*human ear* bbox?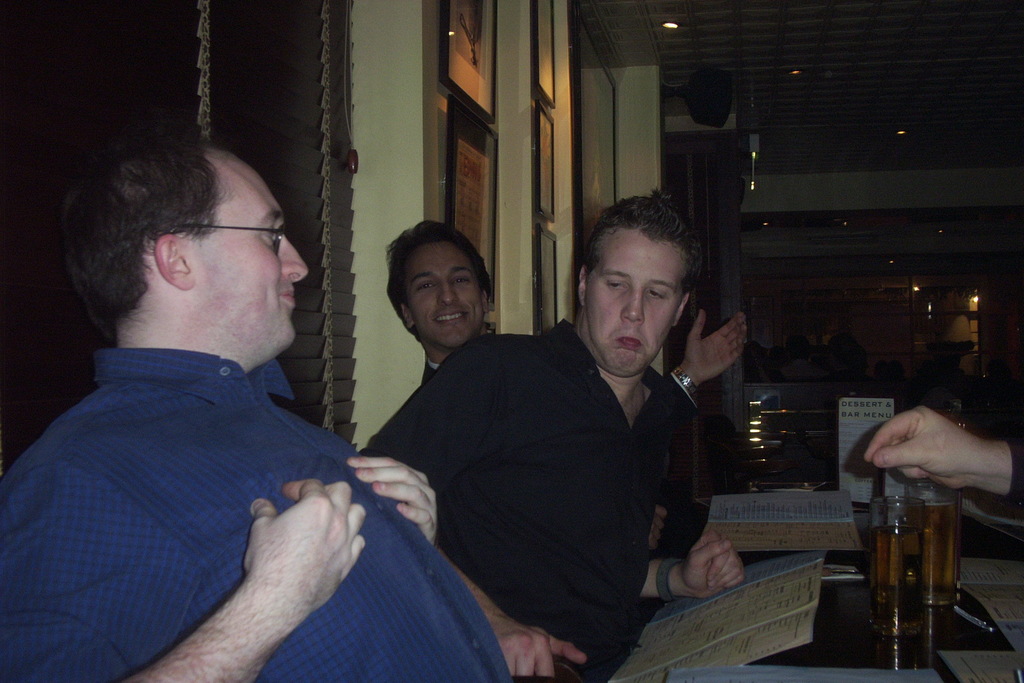
(677,294,691,327)
